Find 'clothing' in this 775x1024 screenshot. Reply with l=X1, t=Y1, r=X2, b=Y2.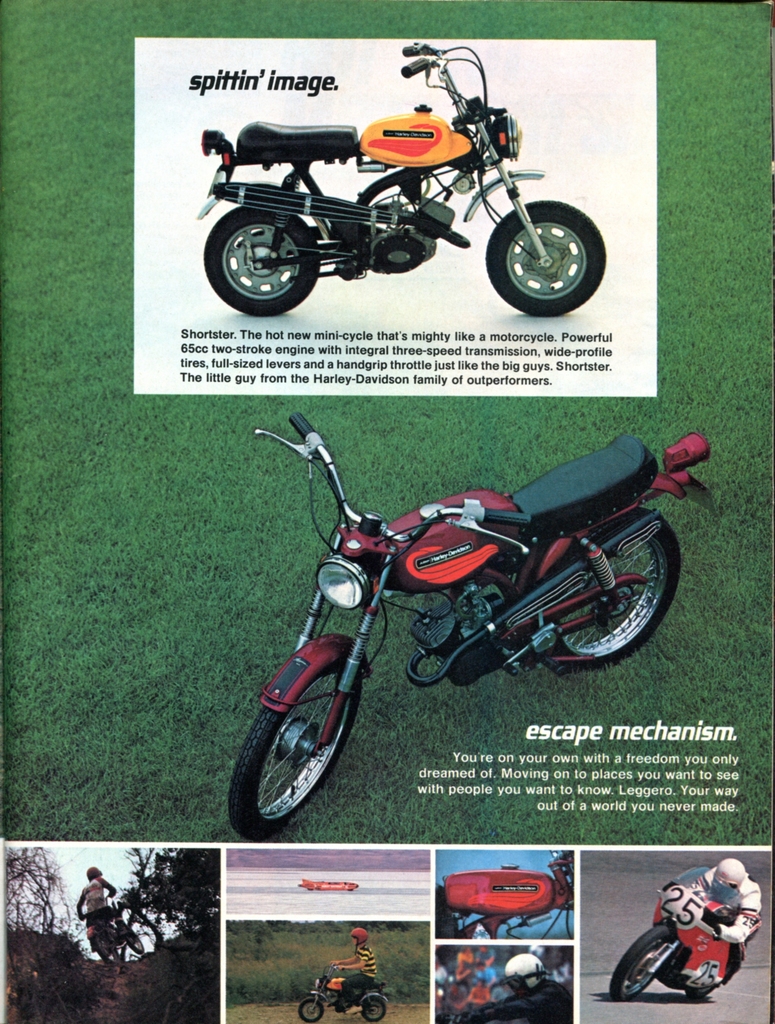
l=338, t=946, r=378, b=1009.
